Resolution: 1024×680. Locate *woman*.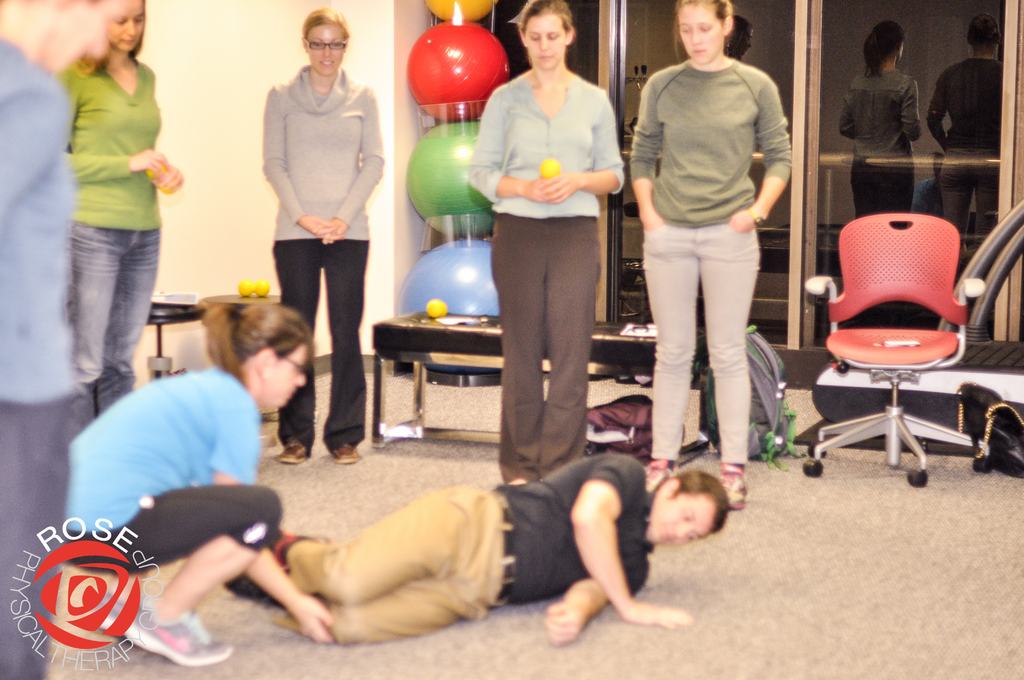
BBox(58, 307, 316, 668).
